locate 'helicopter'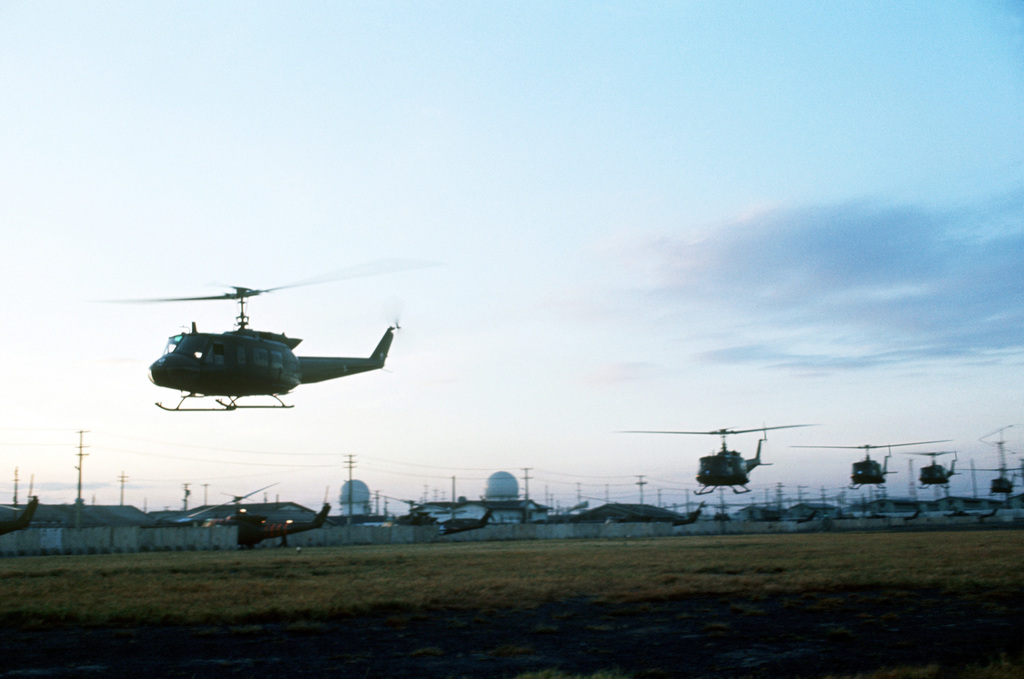
bbox=[76, 279, 399, 415]
